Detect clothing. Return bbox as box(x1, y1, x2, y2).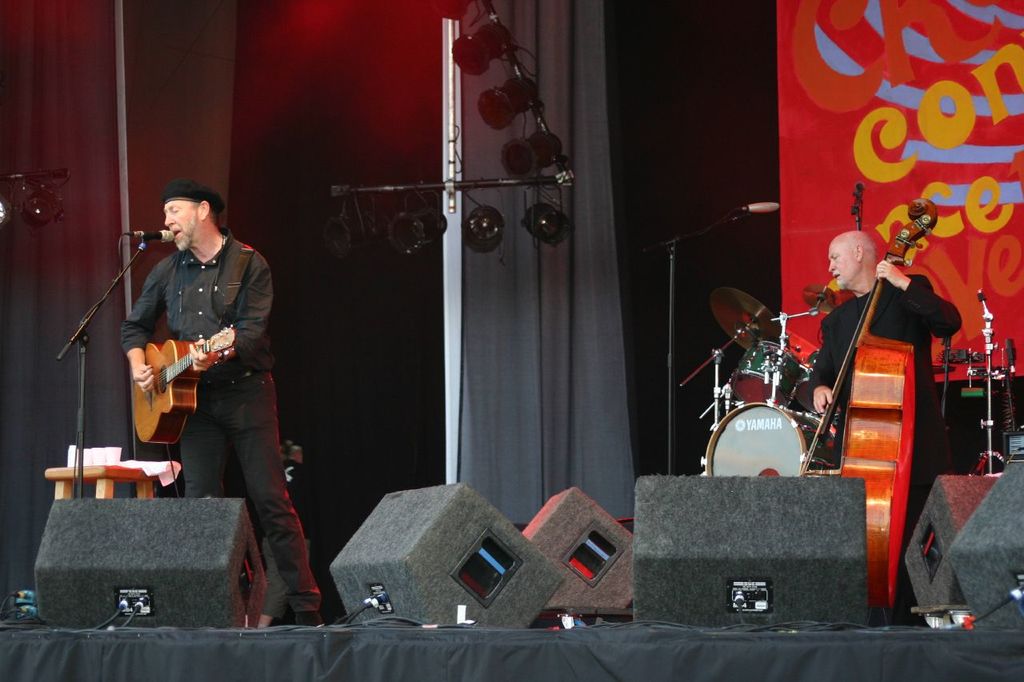
box(123, 228, 322, 610).
